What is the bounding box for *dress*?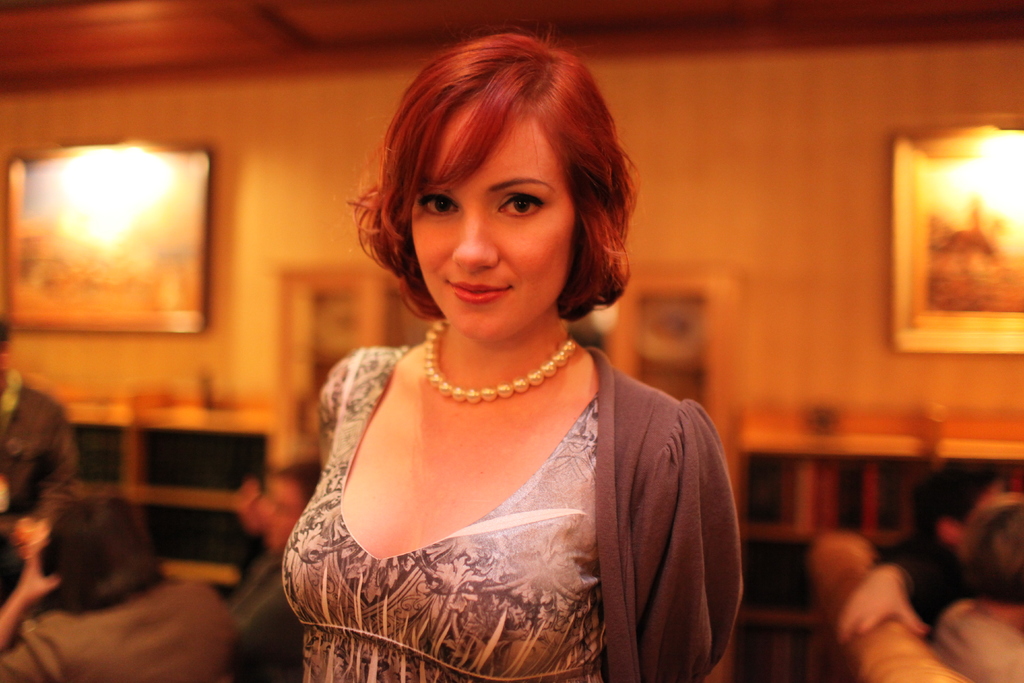
left=278, top=341, right=600, bottom=682.
